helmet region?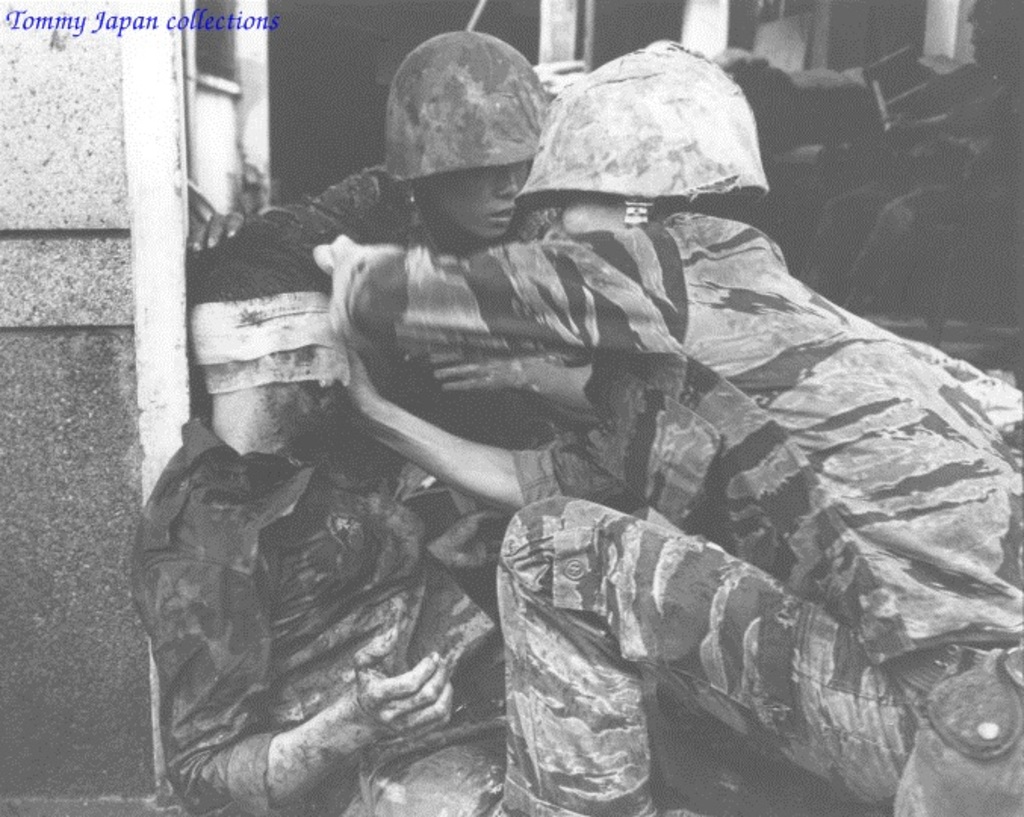
<box>383,27,572,248</box>
